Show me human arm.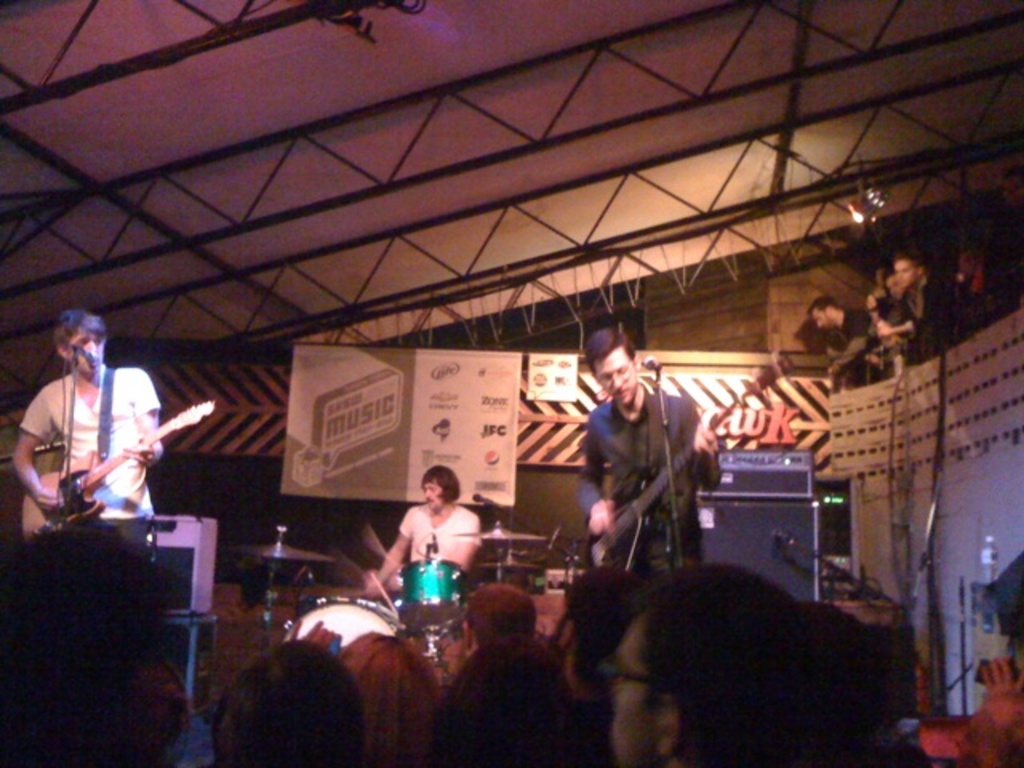
human arm is here: detection(867, 290, 878, 322).
